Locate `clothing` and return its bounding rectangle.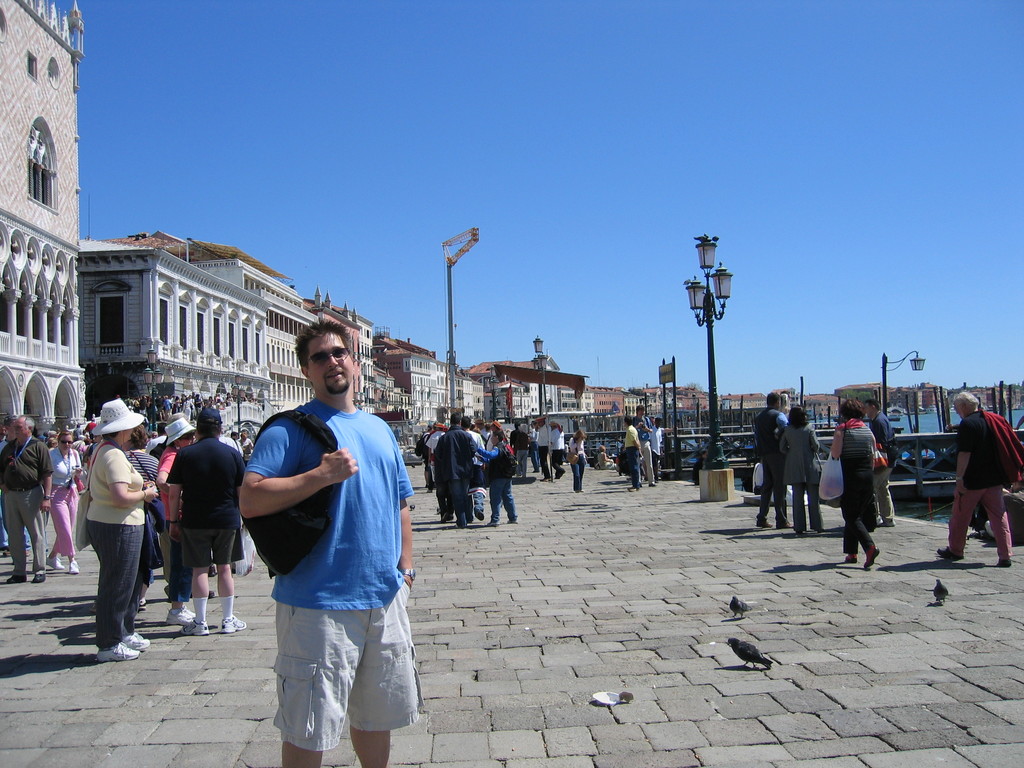
{"left": 830, "top": 418, "right": 878, "bottom": 547}.
